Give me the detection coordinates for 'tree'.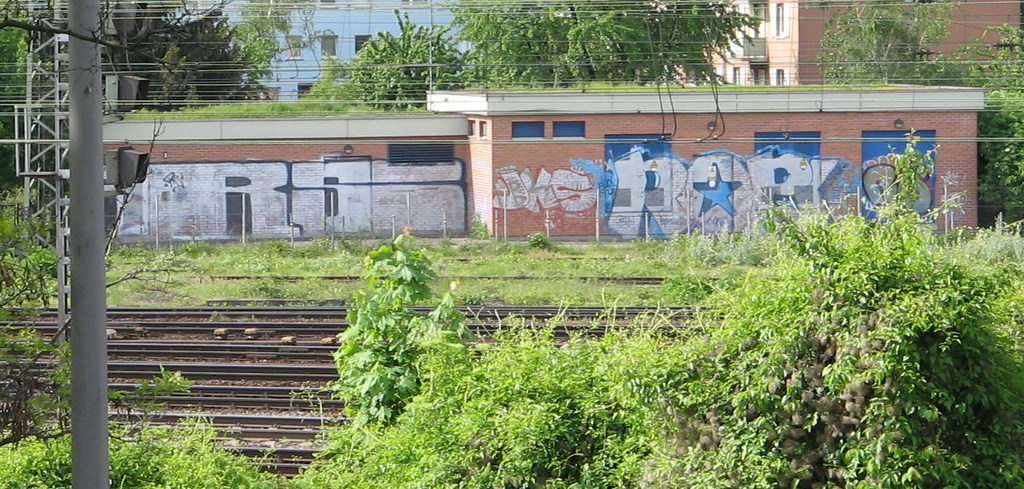
112,12,268,102.
